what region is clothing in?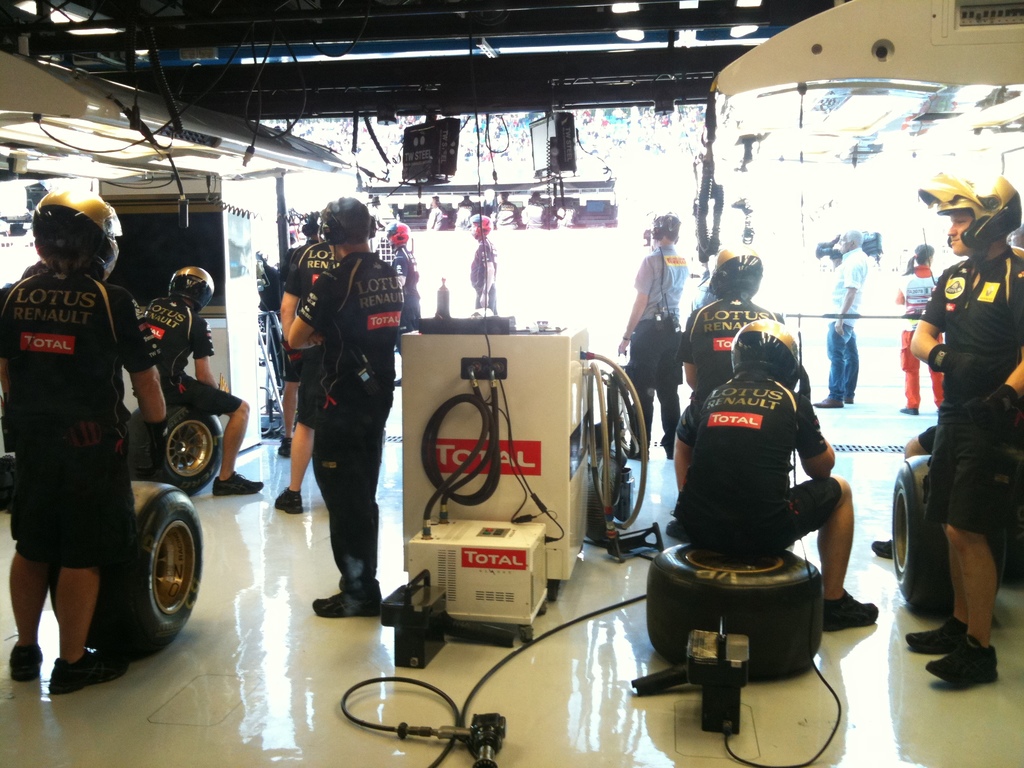
(12, 226, 151, 606).
